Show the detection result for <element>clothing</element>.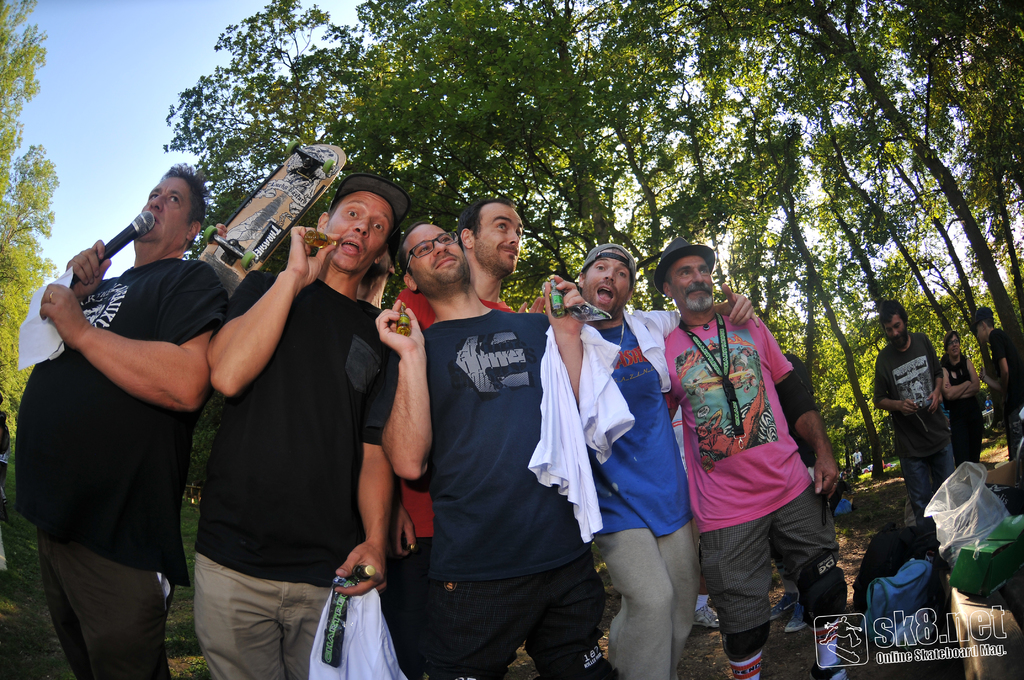
bbox=[868, 330, 955, 524].
